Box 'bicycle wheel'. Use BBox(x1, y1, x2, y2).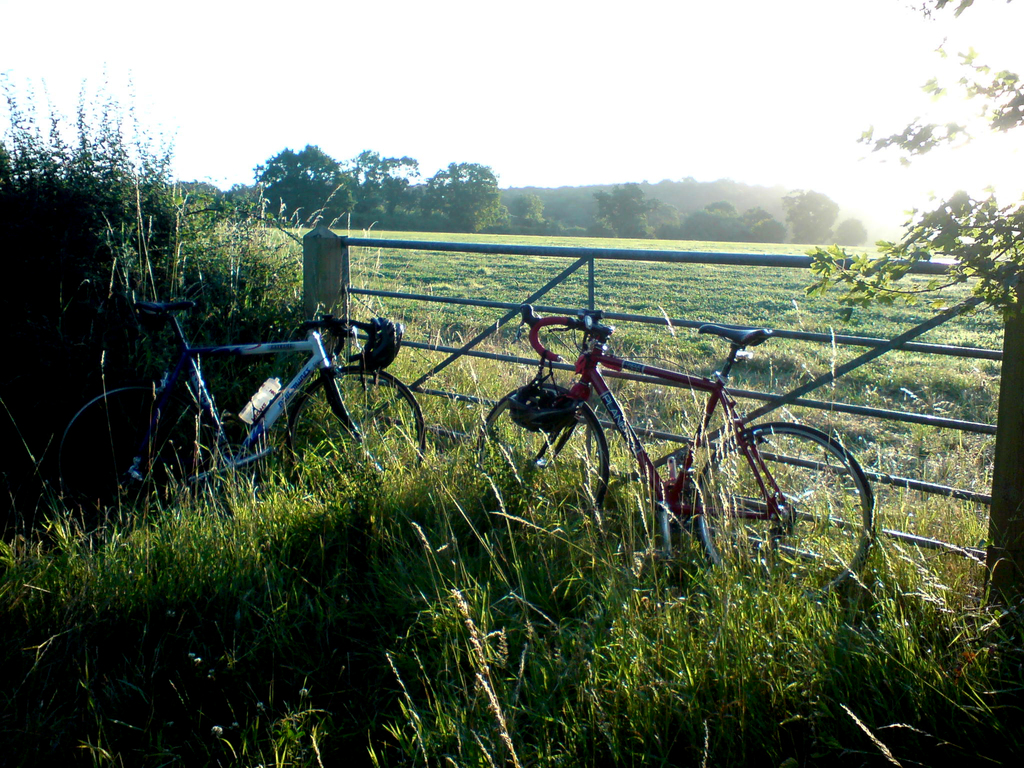
BBox(63, 392, 221, 507).
